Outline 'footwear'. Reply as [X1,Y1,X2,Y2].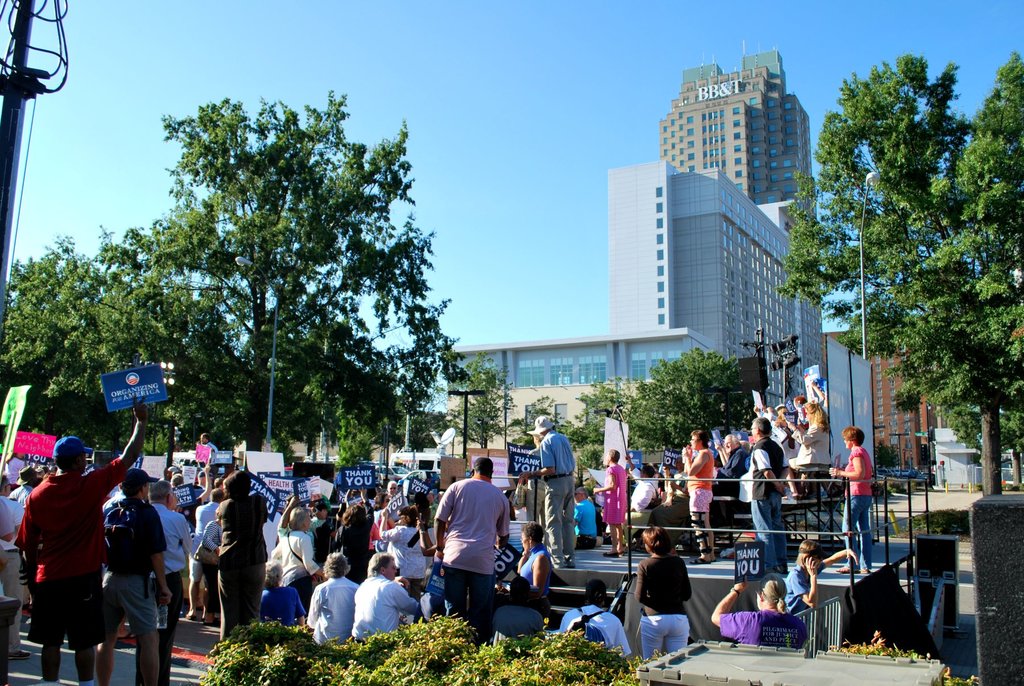
[119,631,132,639].
